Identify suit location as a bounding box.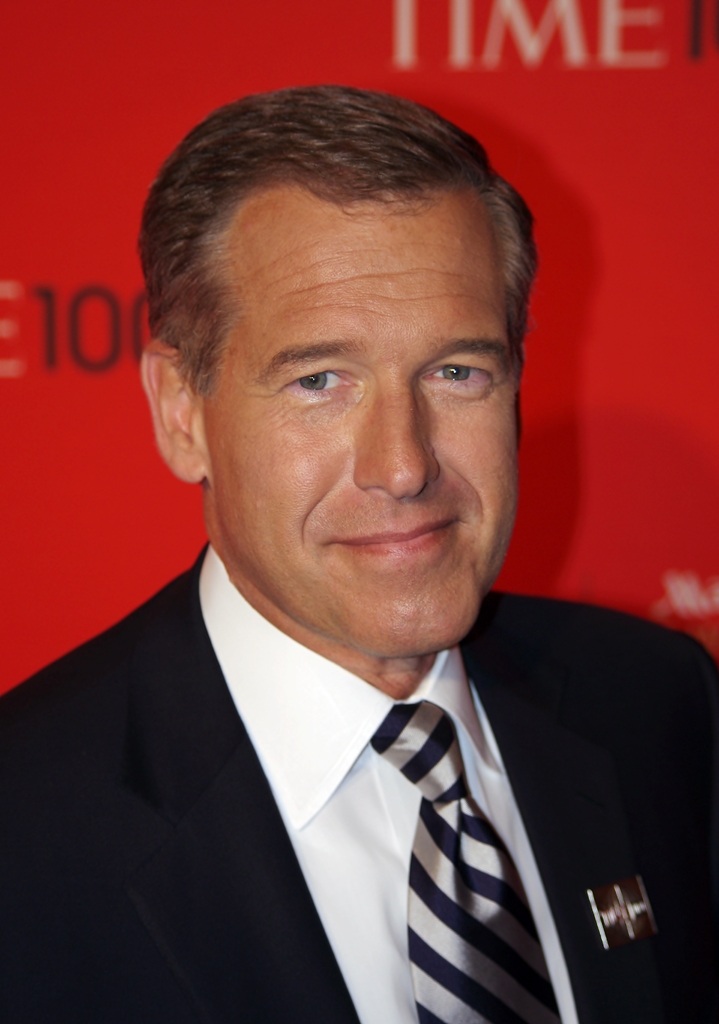
[79, 571, 708, 1023].
